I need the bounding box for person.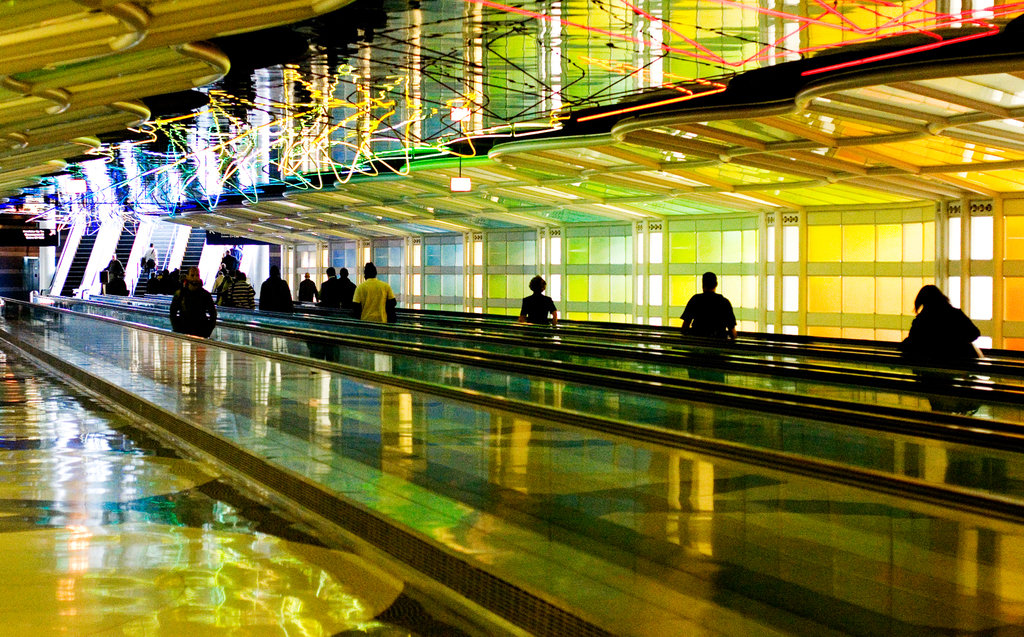
Here it is: rect(175, 271, 219, 340).
